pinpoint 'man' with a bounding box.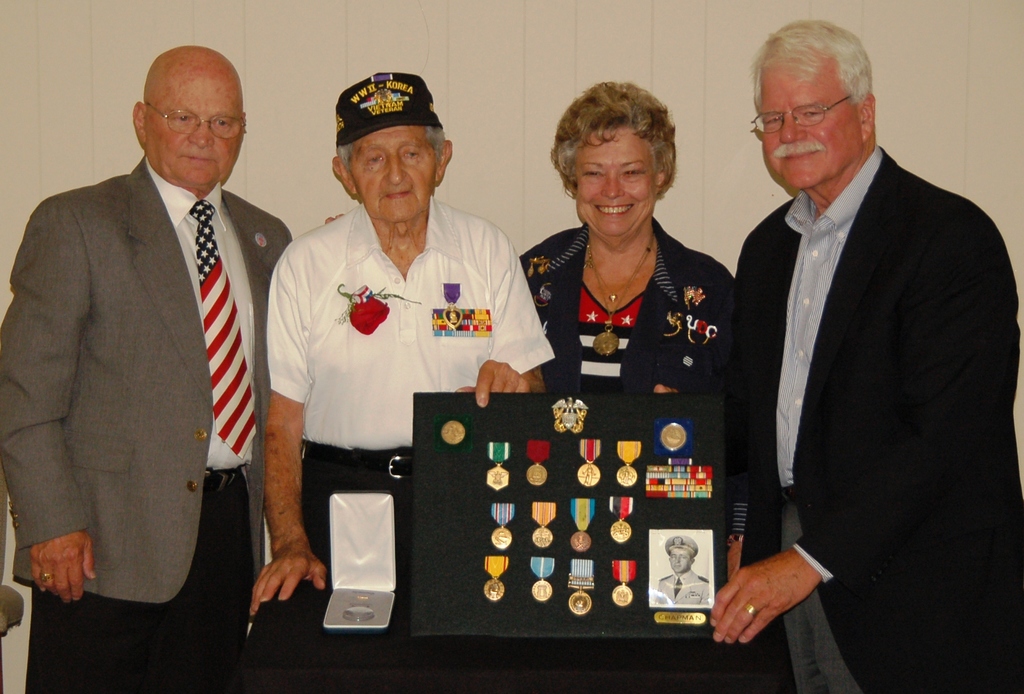
detection(727, 10, 1023, 693).
